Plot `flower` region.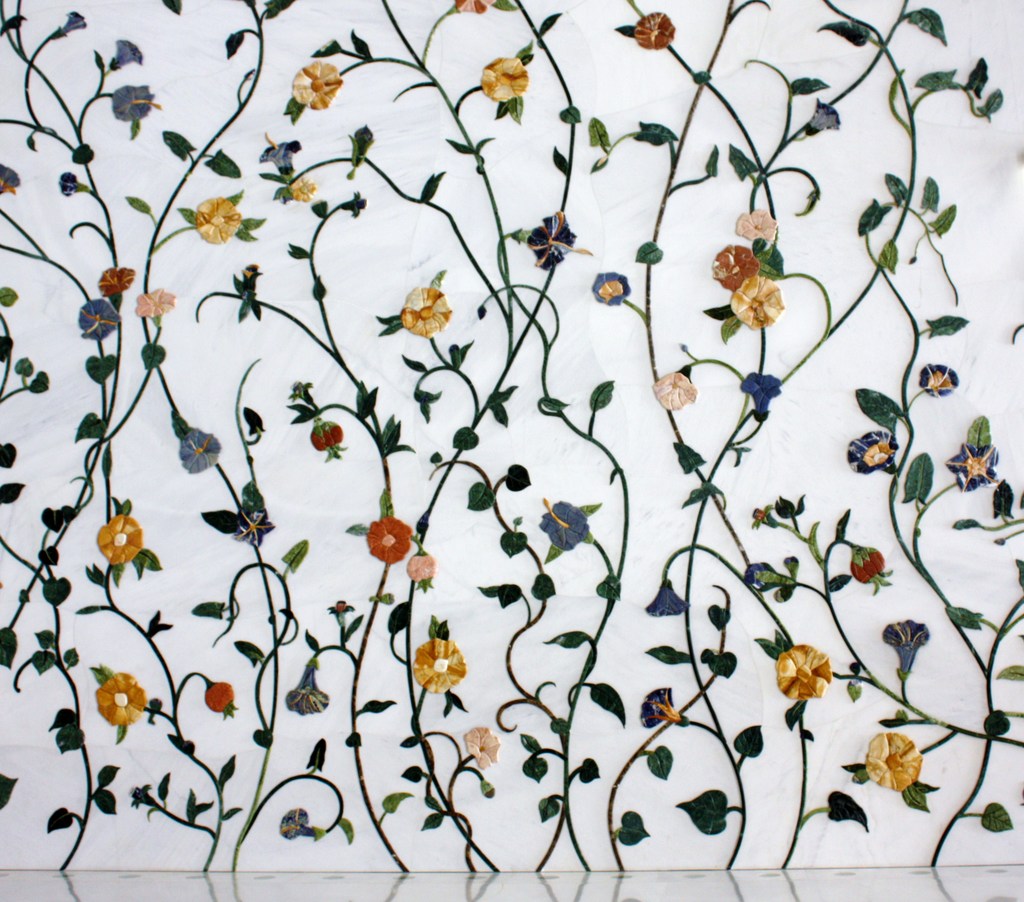
Plotted at rect(93, 670, 144, 726).
